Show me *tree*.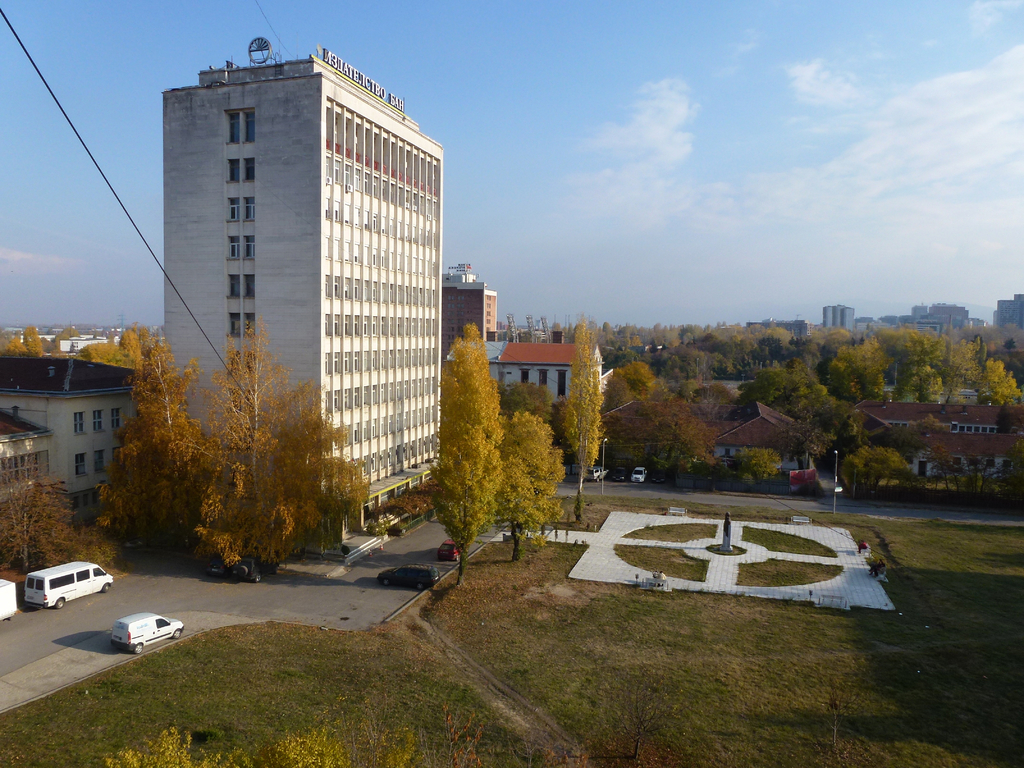
*tree* is here: <bbox>604, 355, 660, 420</bbox>.
